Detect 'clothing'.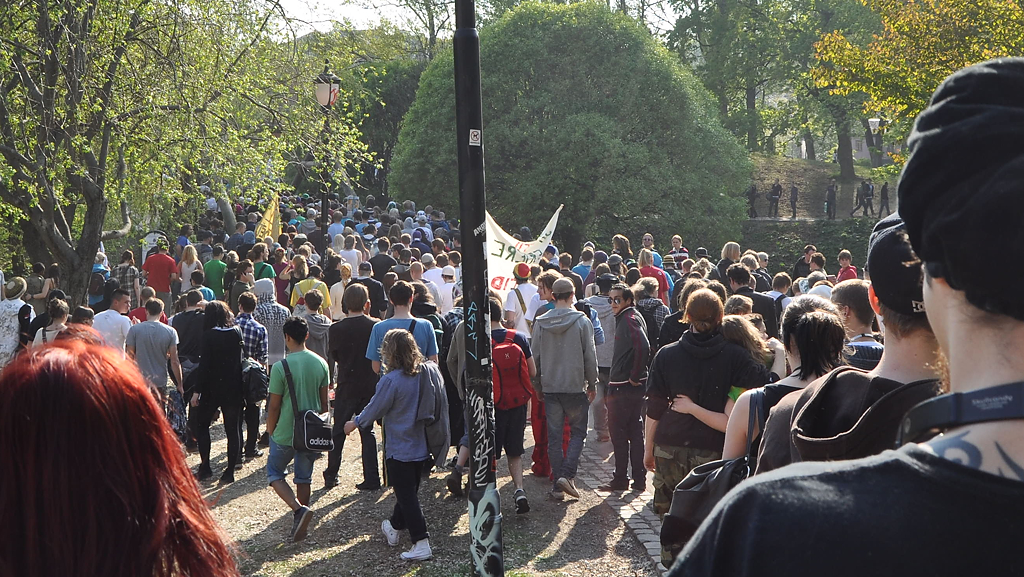
Detected at bbox=[258, 341, 320, 463].
